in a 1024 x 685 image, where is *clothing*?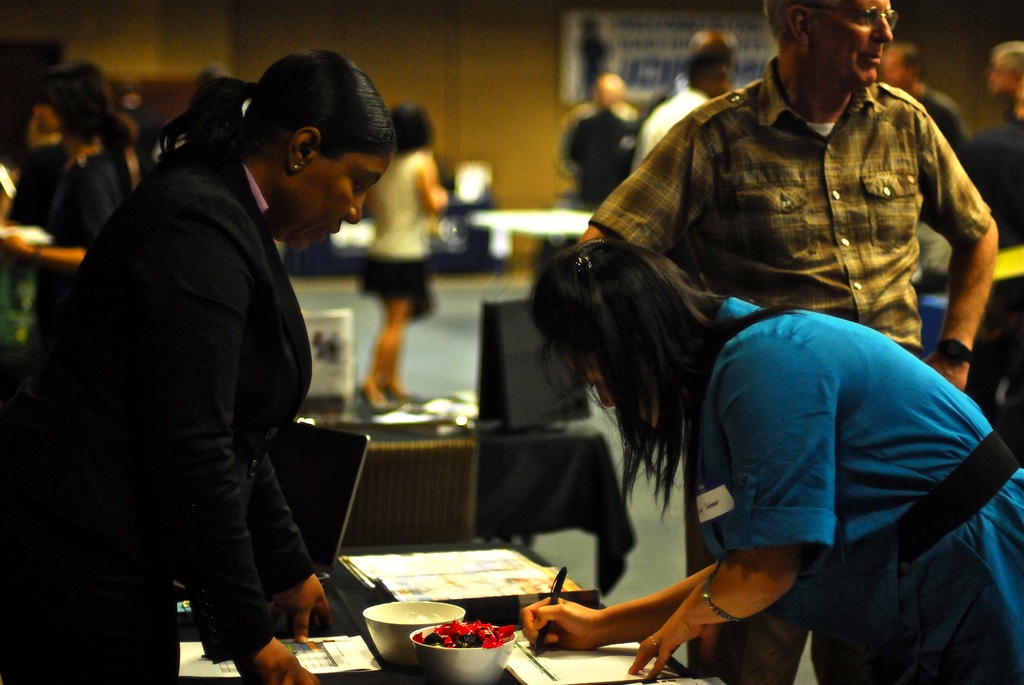
select_region(584, 81, 1007, 362).
